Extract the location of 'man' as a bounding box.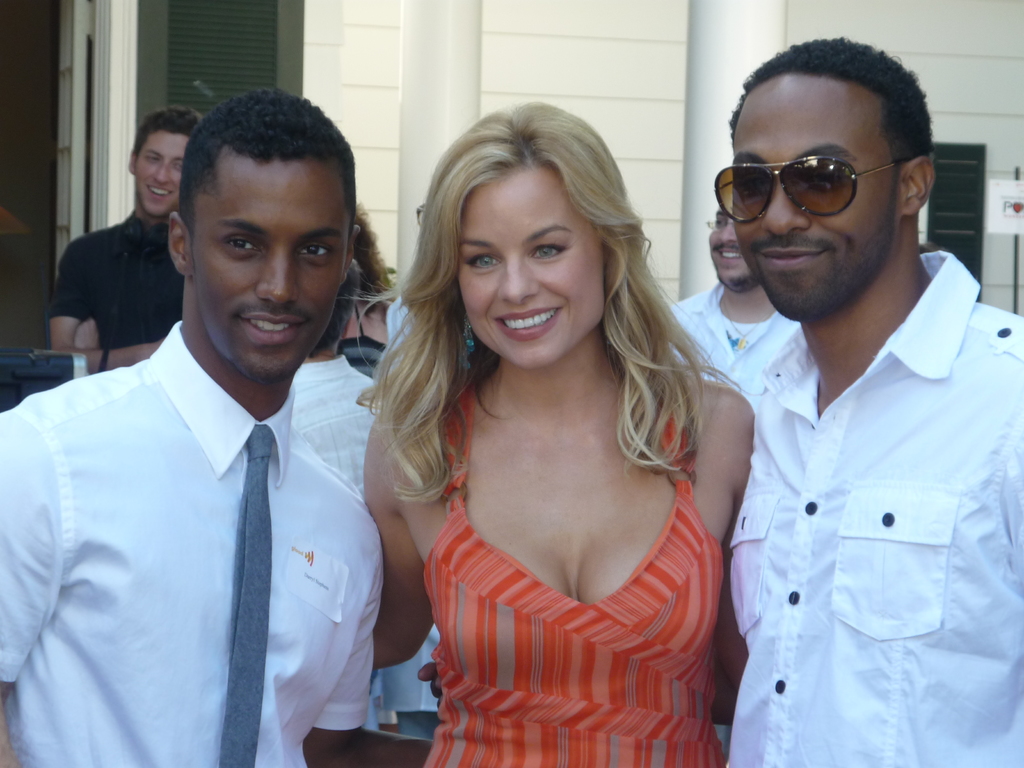
bbox=(0, 86, 460, 767).
